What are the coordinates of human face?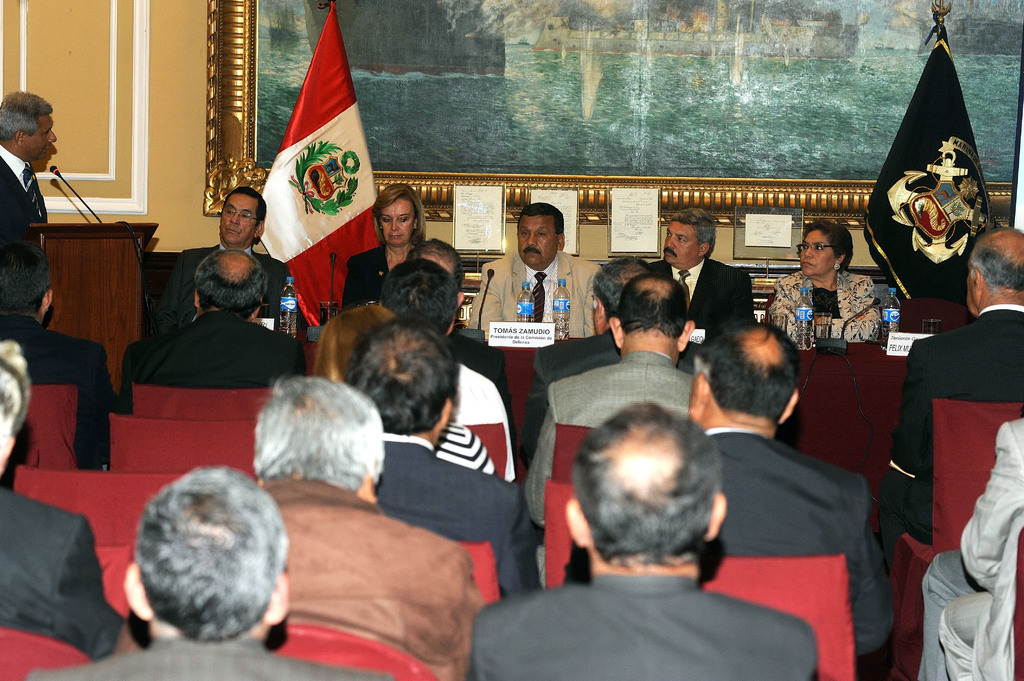
rect(664, 221, 700, 264).
